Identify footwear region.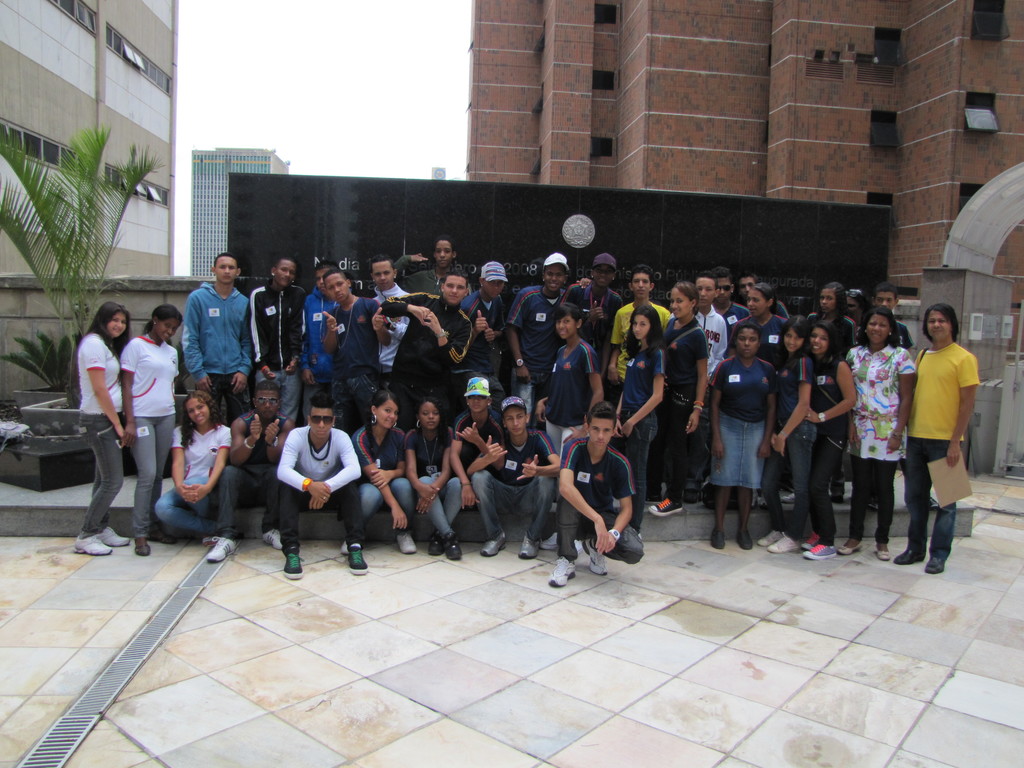
Region: 205 534 237 564.
